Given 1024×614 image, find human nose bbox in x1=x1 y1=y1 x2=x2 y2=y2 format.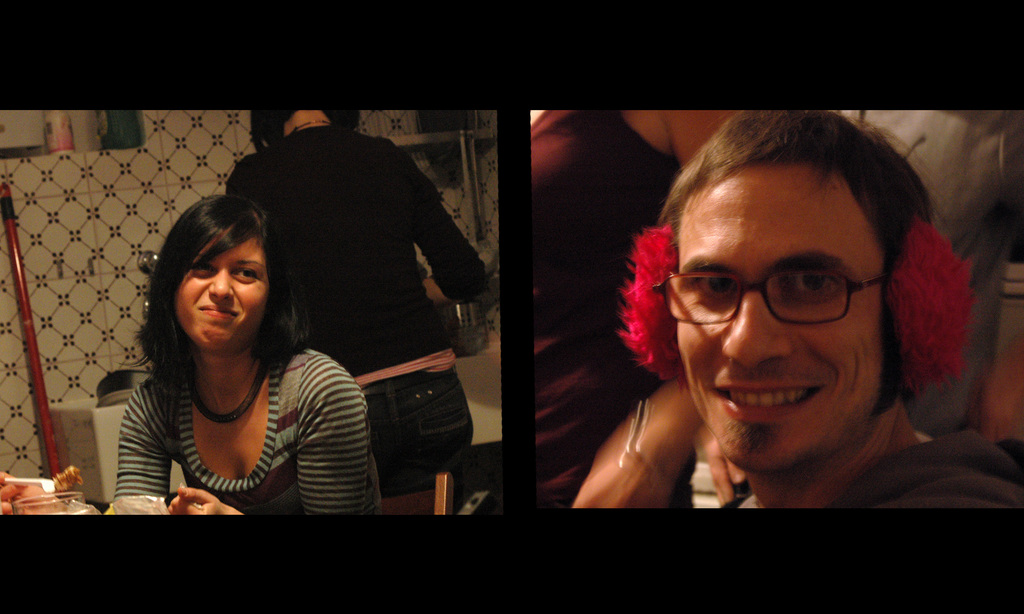
x1=207 y1=266 x2=235 y2=300.
